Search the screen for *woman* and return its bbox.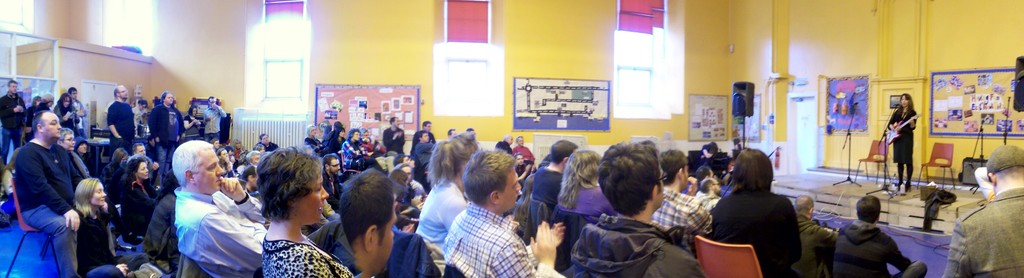
Found: Rect(254, 145, 350, 277).
